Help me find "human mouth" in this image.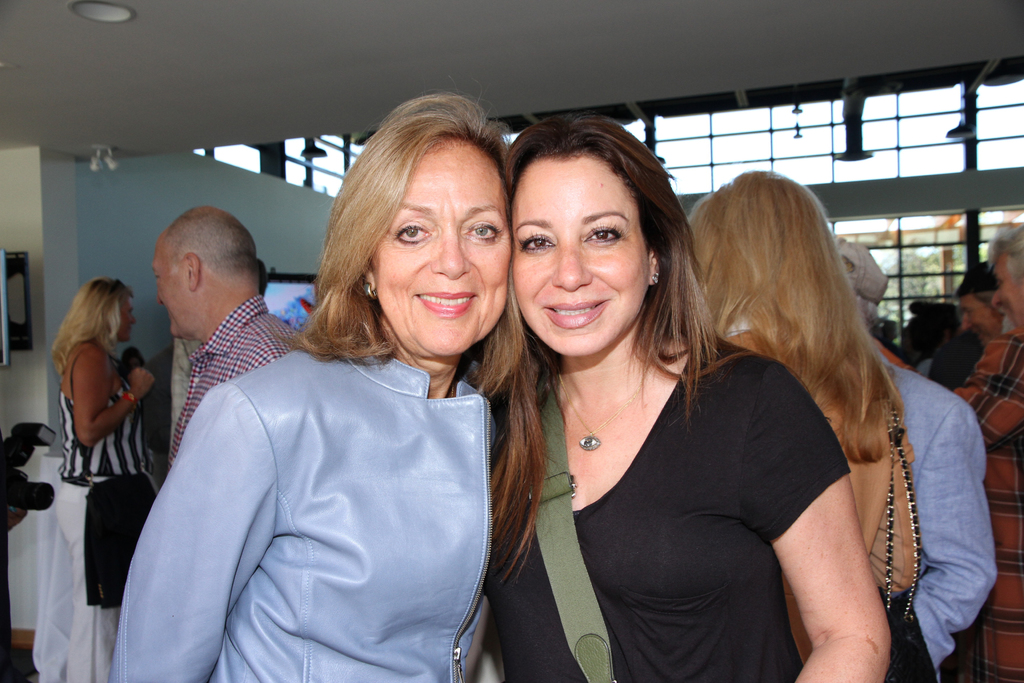
Found it: crop(410, 284, 474, 321).
